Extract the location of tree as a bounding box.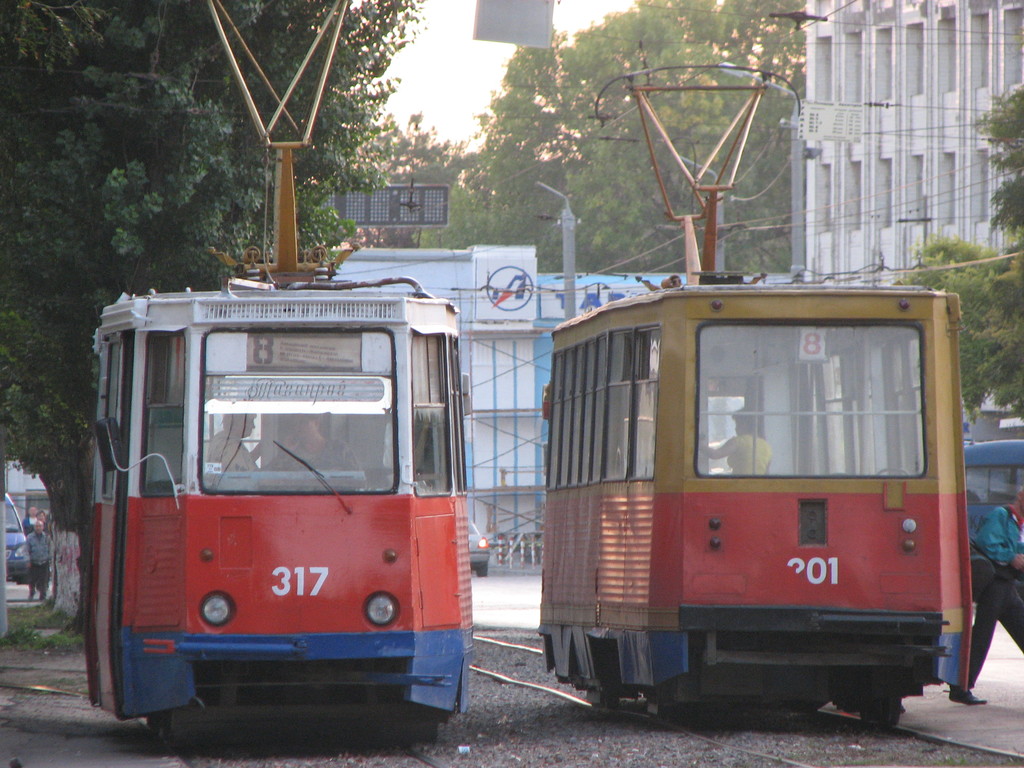
l=889, t=227, r=1023, b=451.
